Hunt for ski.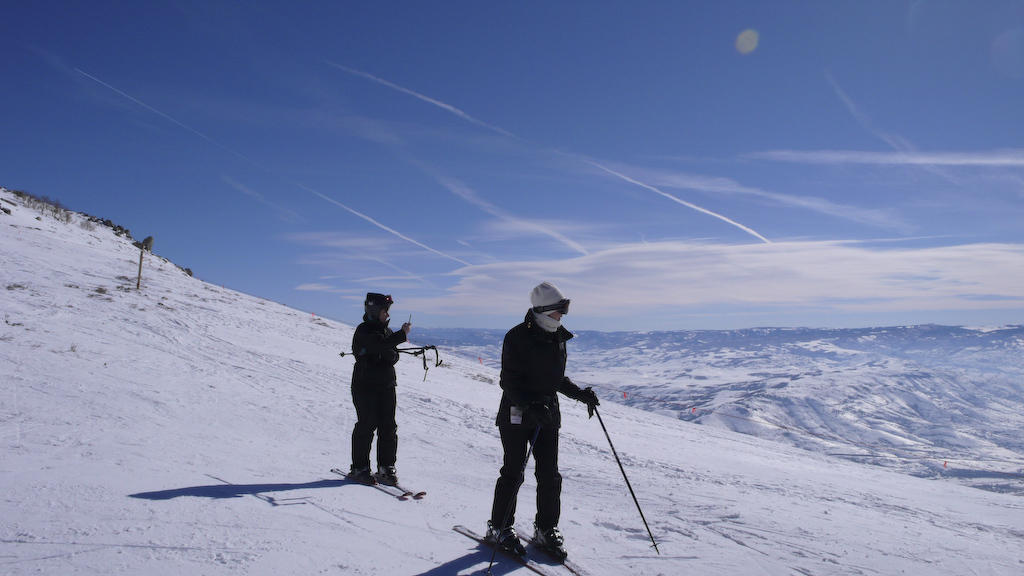
Hunted down at {"x1": 327, "y1": 458, "x2": 414, "y2": 508}.
